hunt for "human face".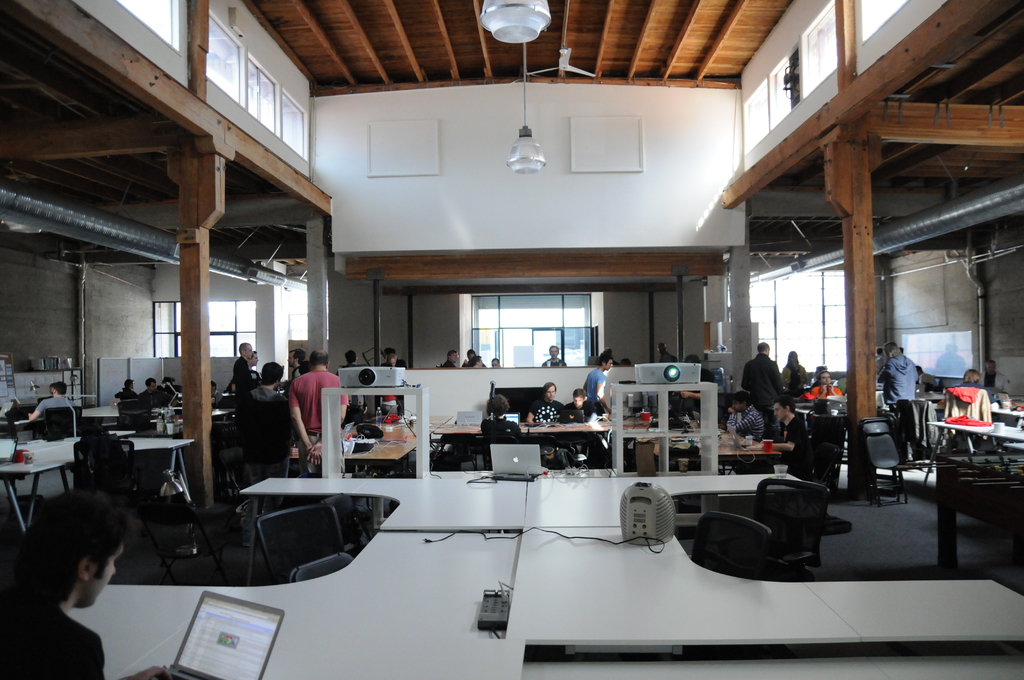
Hunted down at bbox(250, 353, 259, 365).
